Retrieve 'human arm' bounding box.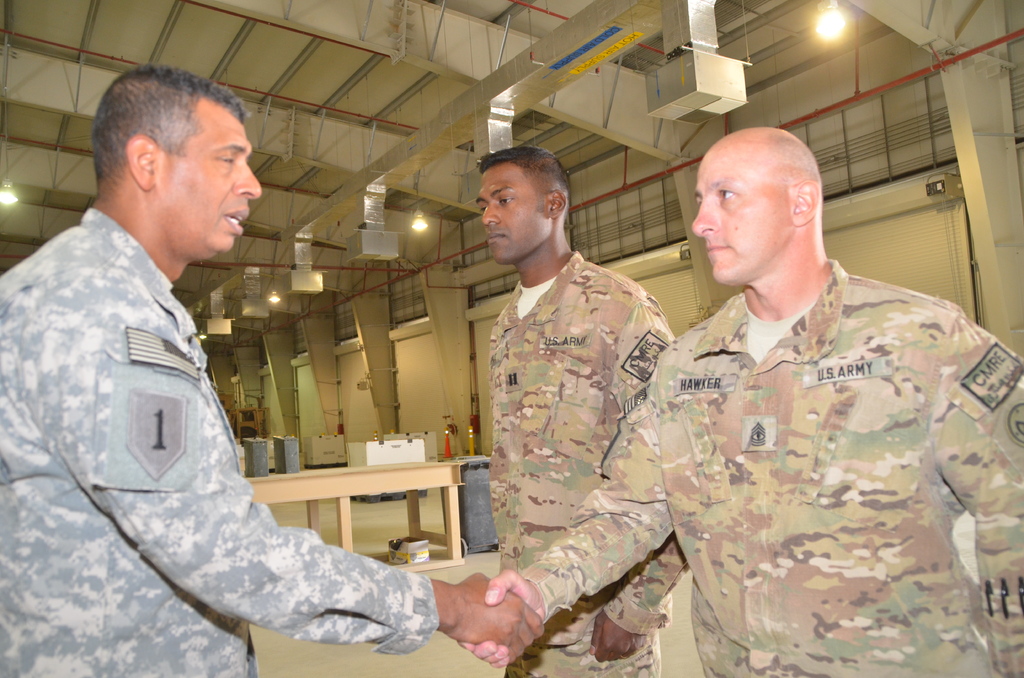
Bounding box: detection(934, 312, 1023, 677).
